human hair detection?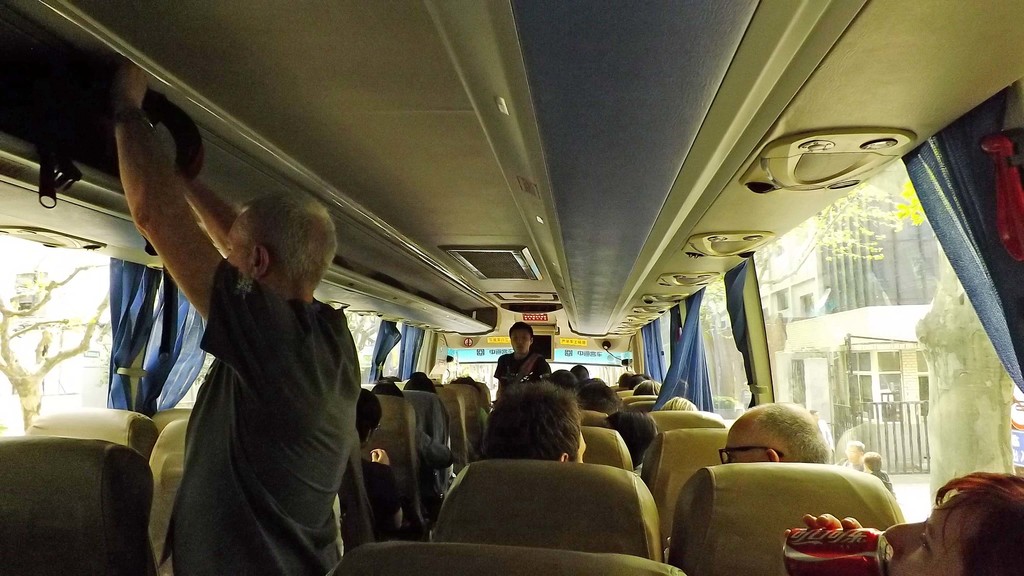
<bbox>602, 412, 659, 467</bbox>
